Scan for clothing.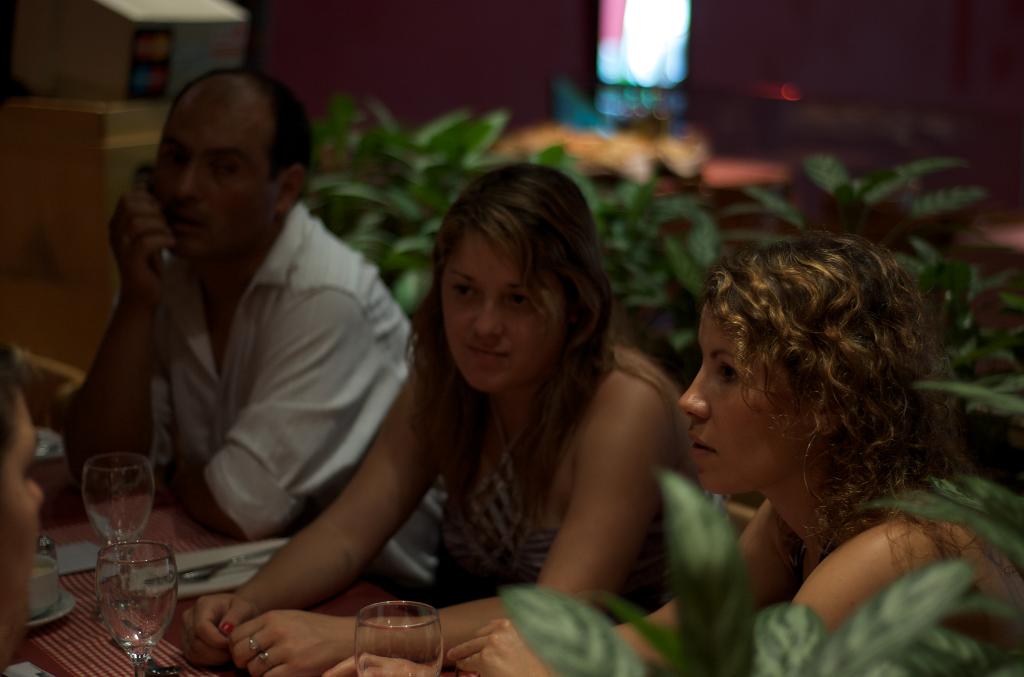
Scan result: {"x1": 423, "y1": 341, "x2": 696, "y2": 606}.
